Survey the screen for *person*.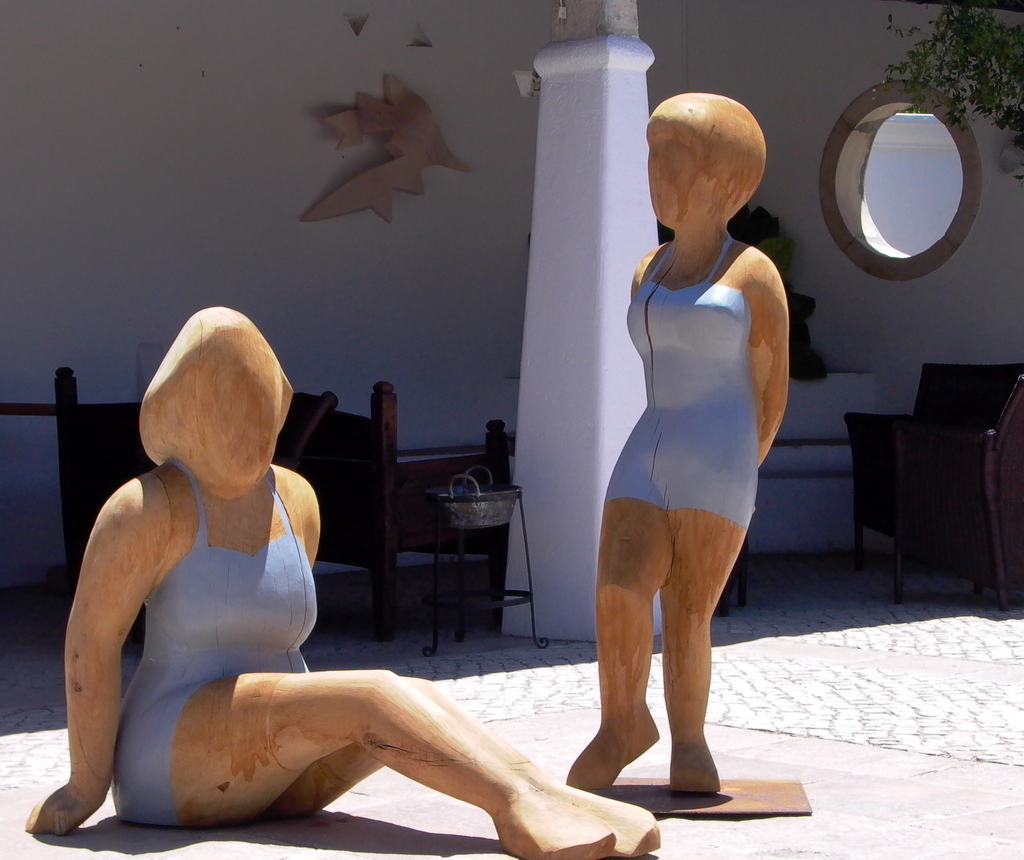
Survey found: [x1=26, y1=301, x2=656, y2=857].
